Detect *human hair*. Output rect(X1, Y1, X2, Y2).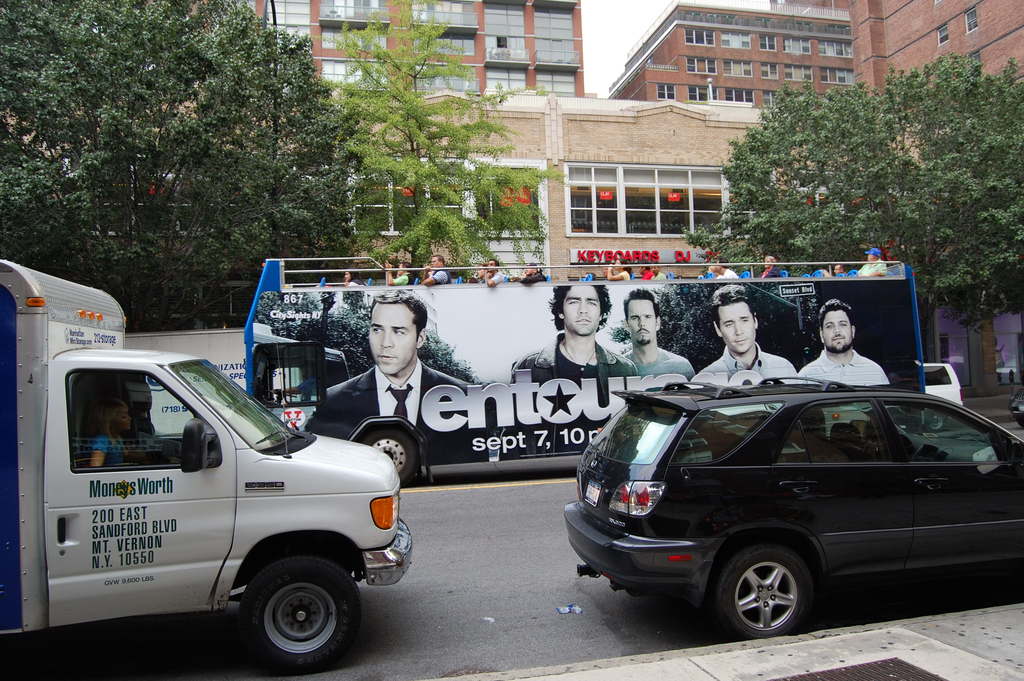
rect(527, 263, 536, 271).
